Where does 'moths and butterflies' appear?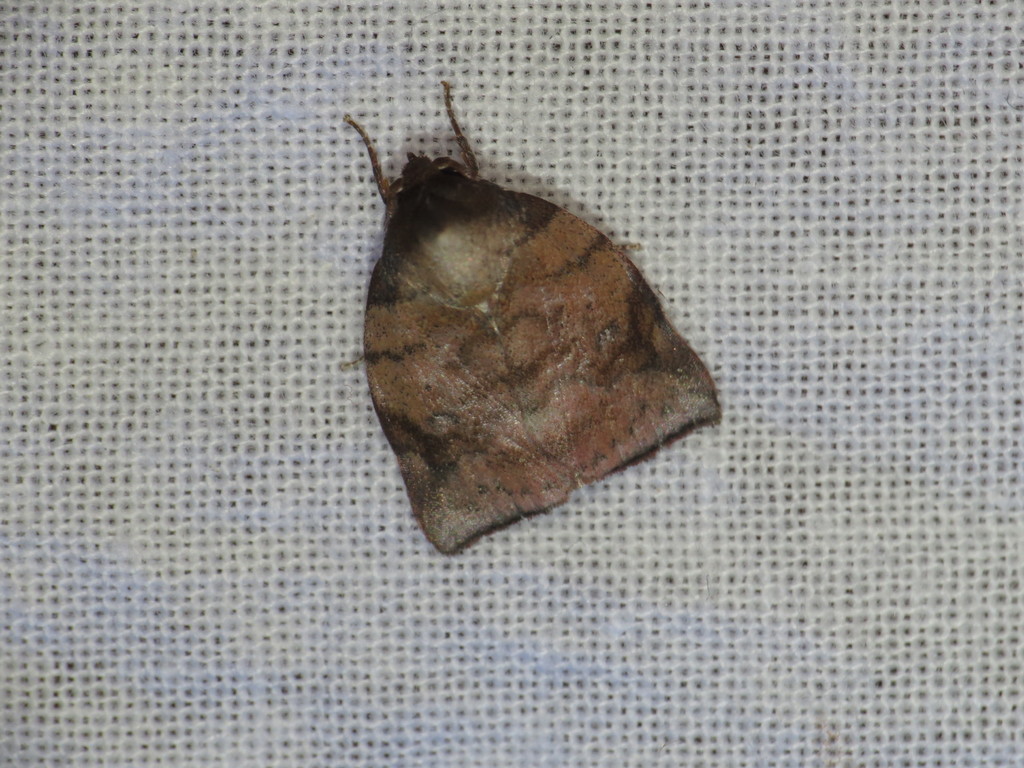
Appears at bbox=(341, 77, 723, 556).
